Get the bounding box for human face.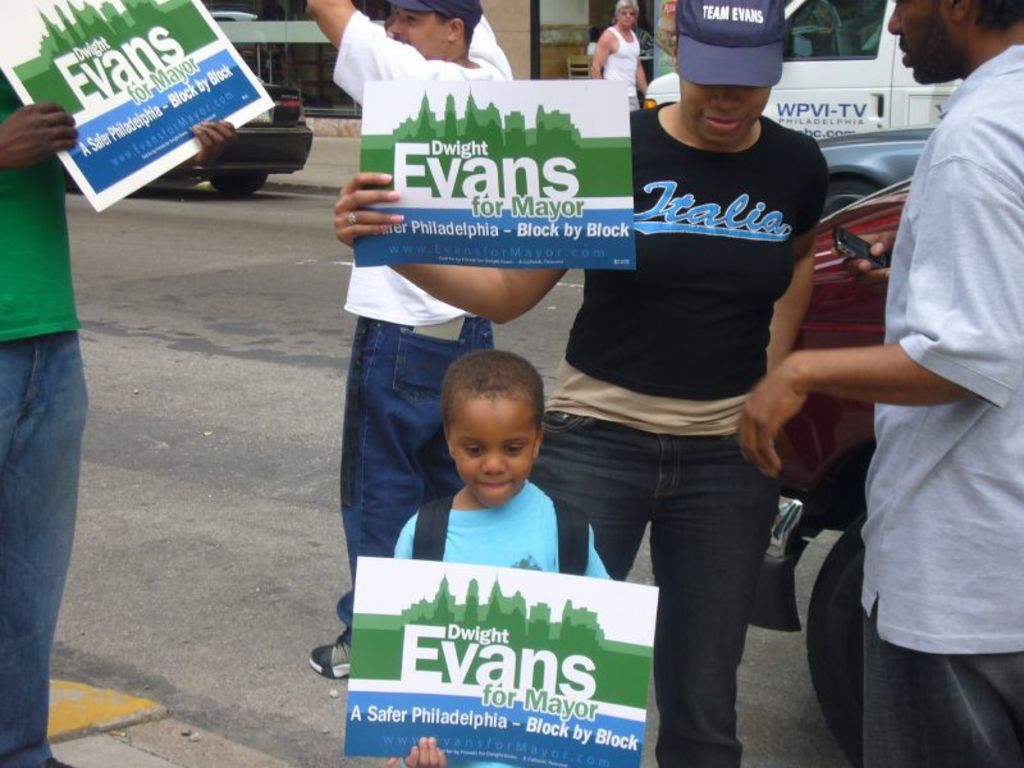
bbox=(451, 398, 536, 504).
